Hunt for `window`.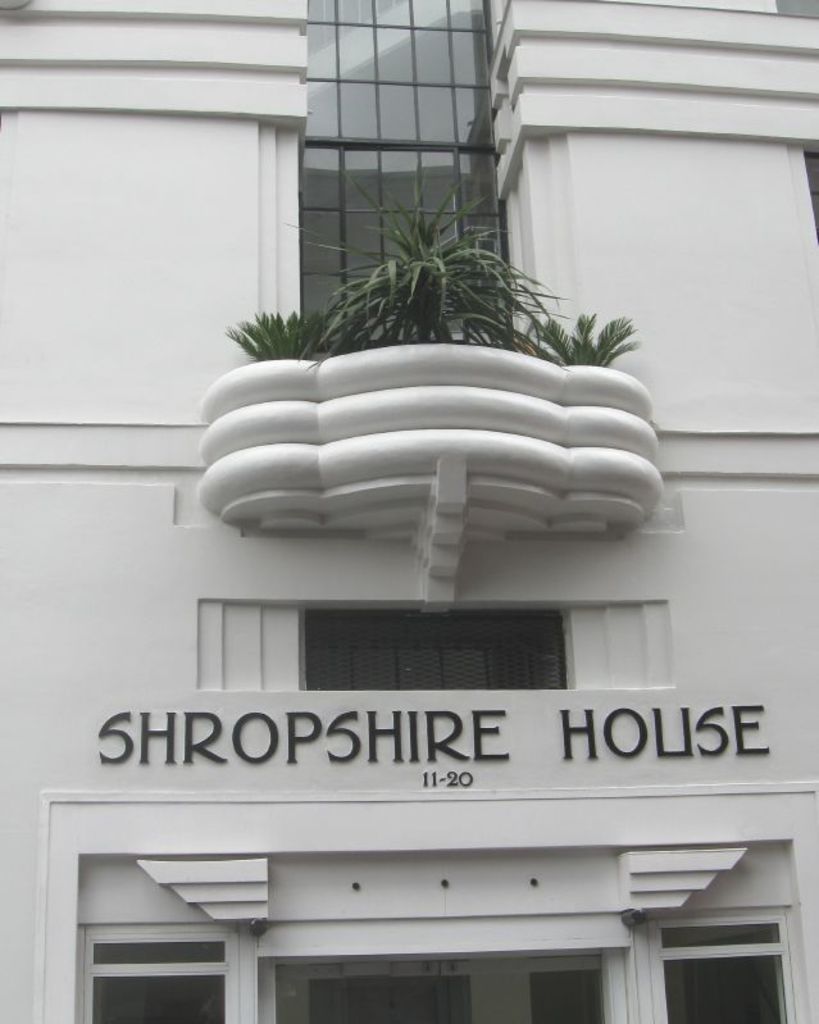
Hunted down at box=[296, 0, 517, 363].
